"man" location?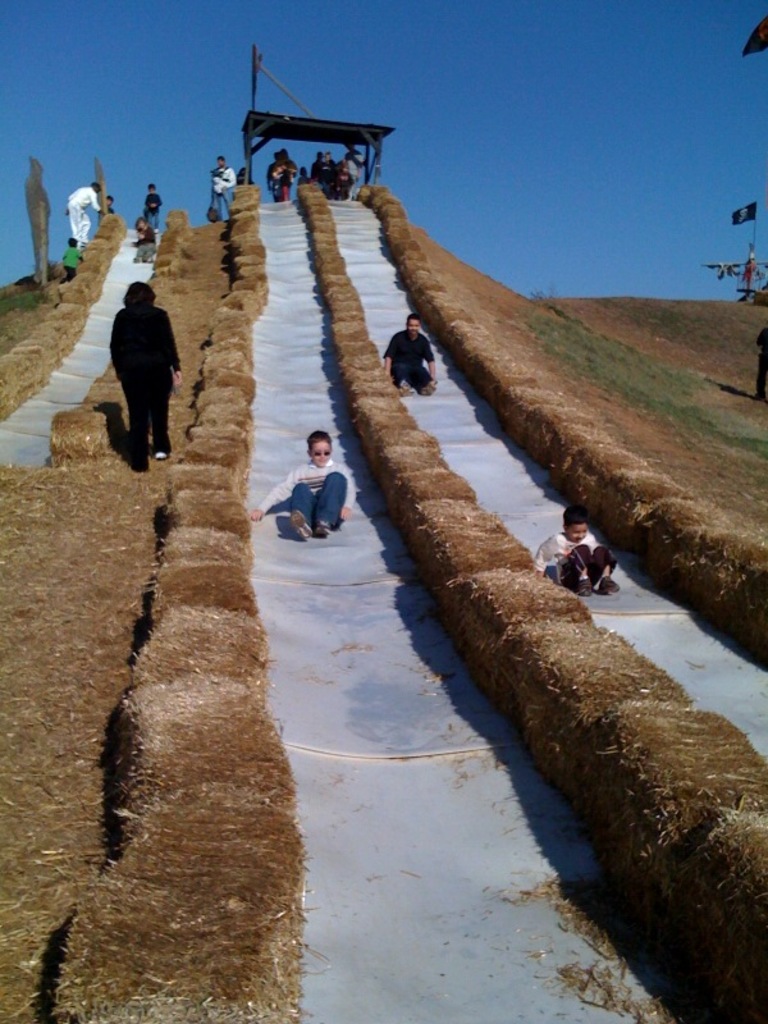
bbox=[63, 179, 105, 248]
